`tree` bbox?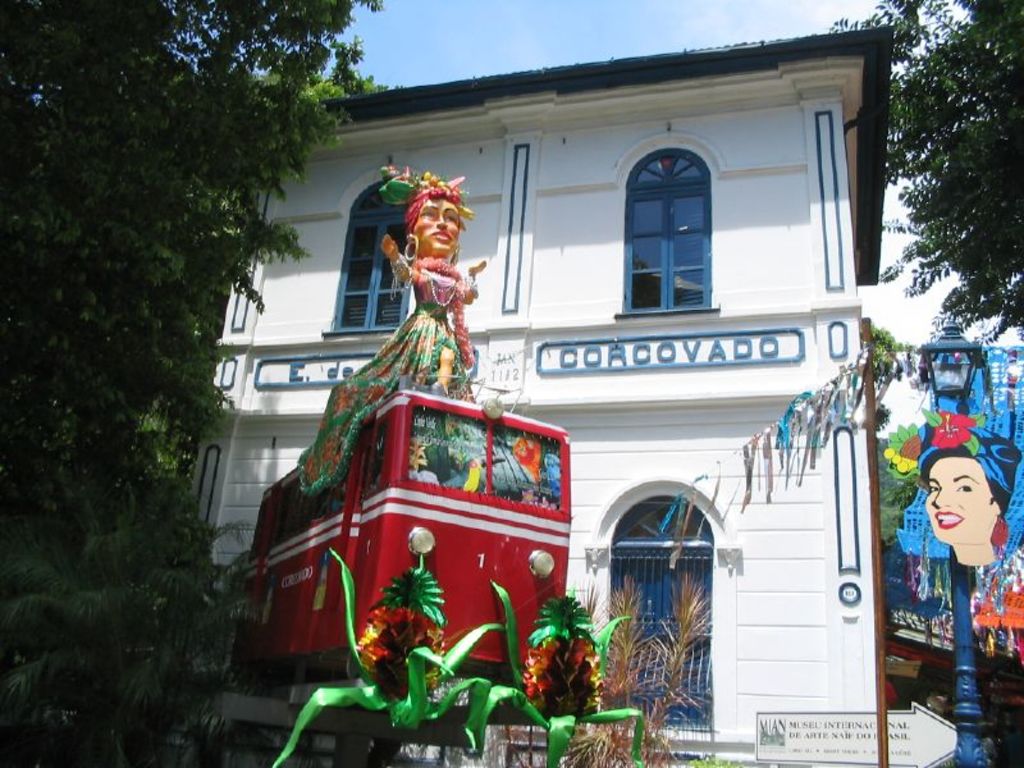
[left=132, top=545, right=255, bottom=759]
